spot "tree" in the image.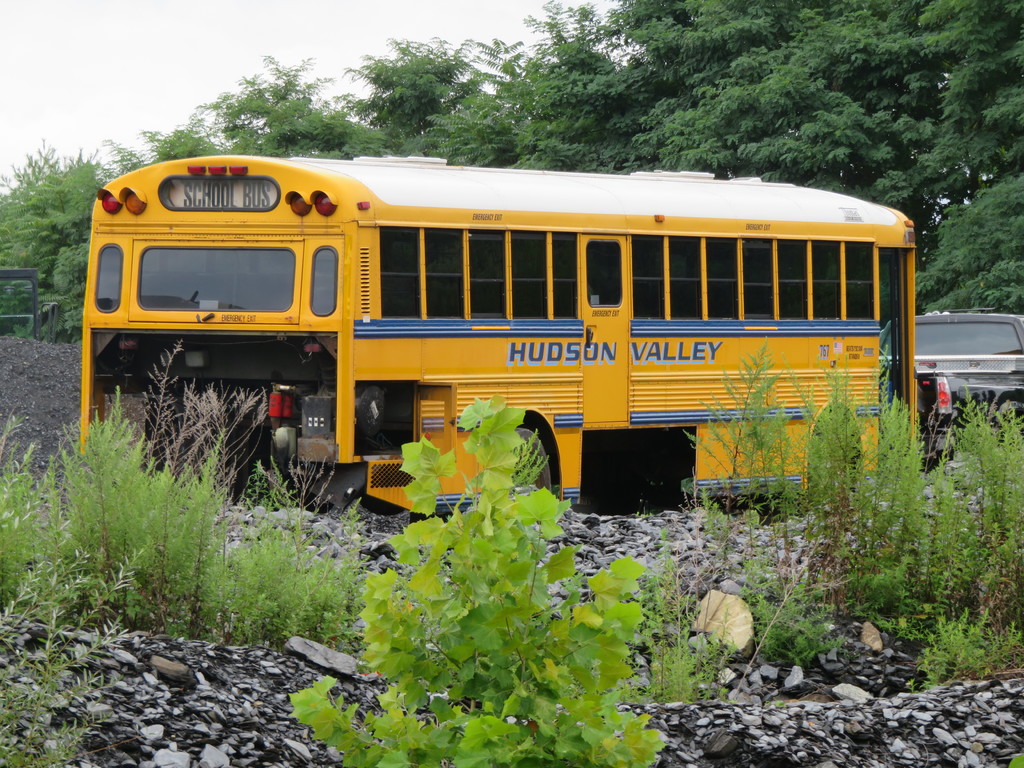
"tree" found at box(343, 34, 531, 158).
